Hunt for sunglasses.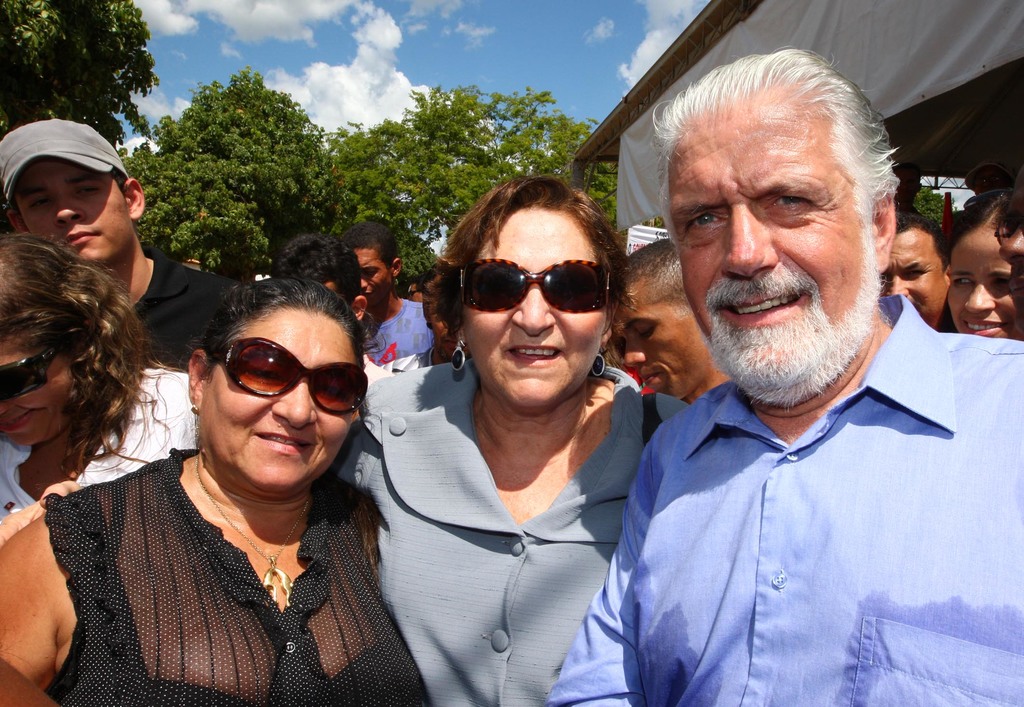
Hunted down at region(458, 255, 616, 310).
